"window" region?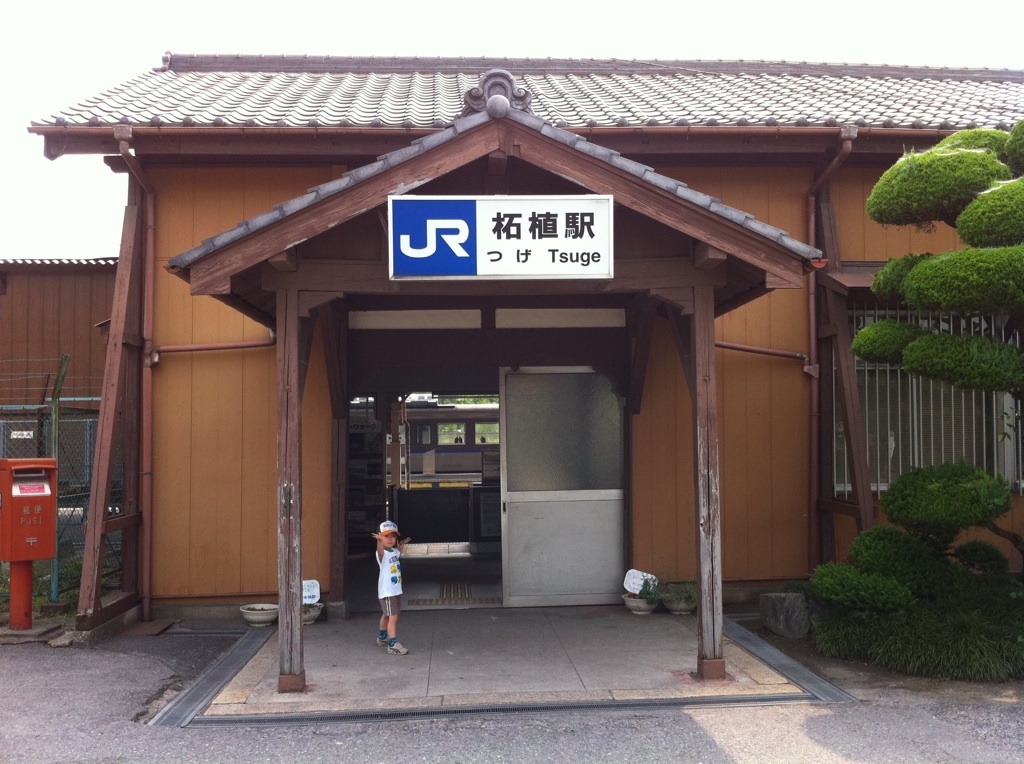
431/417/464/441
